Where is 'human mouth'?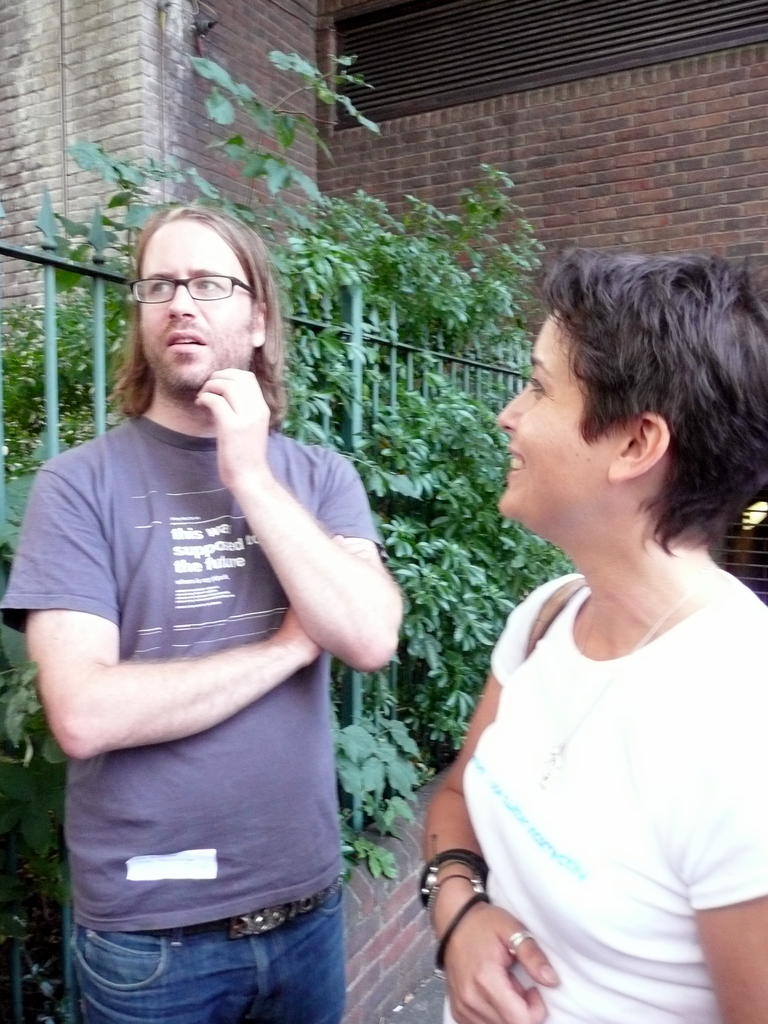
Rect(508, 435, 531, 488).
